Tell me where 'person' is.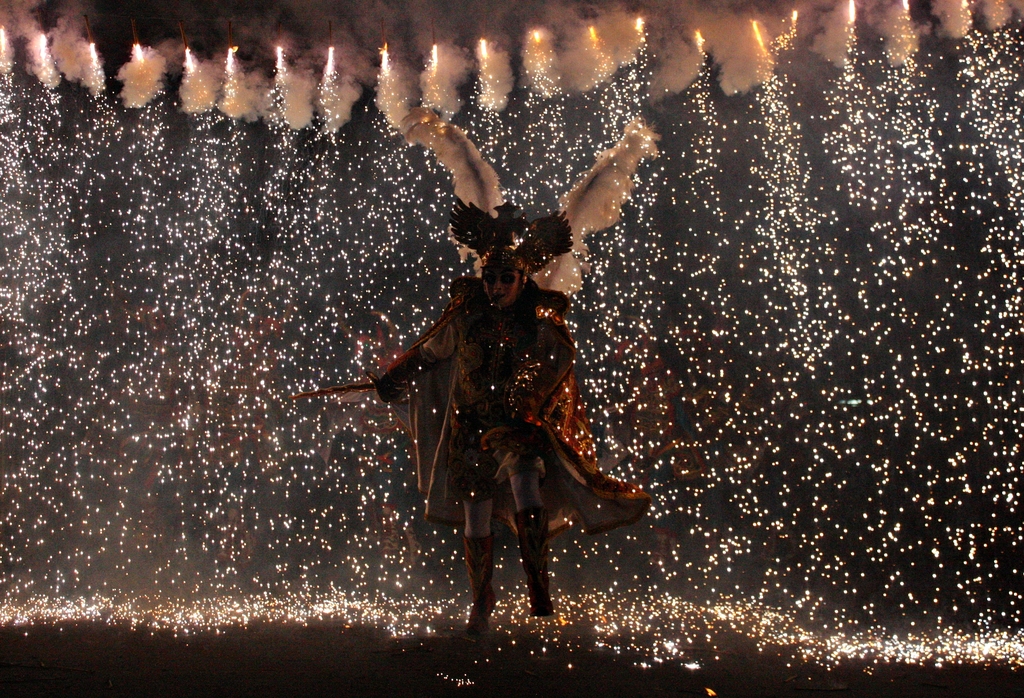
'person' is at {"x1": 388, "y1": 259, "x2": 577, "y2": 613}.
